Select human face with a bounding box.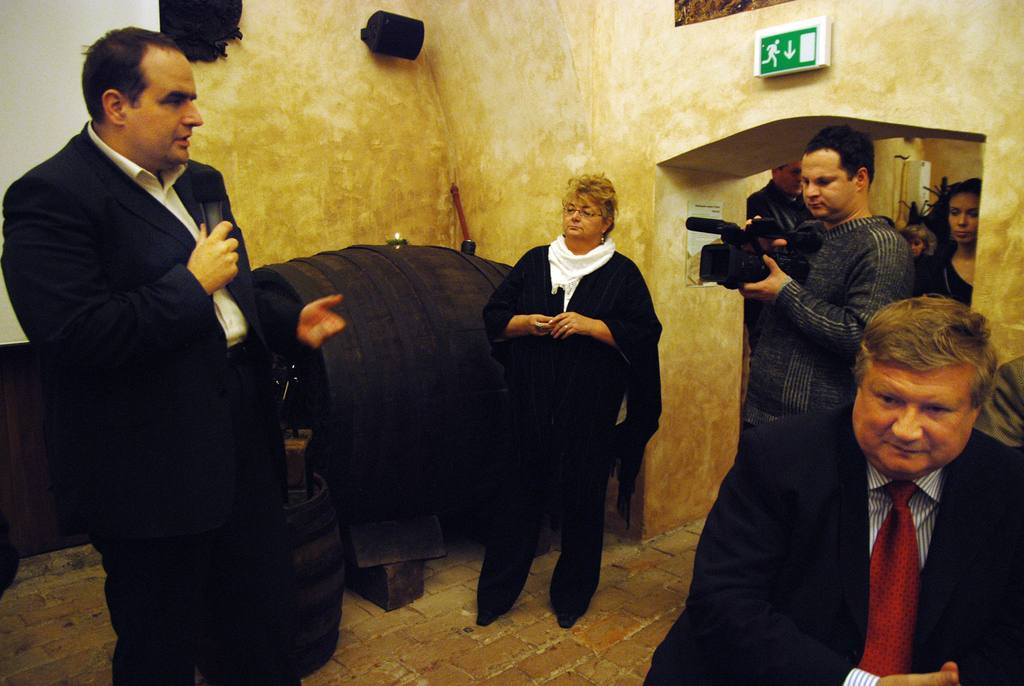
l=122, t=51, r=201, b=171.
